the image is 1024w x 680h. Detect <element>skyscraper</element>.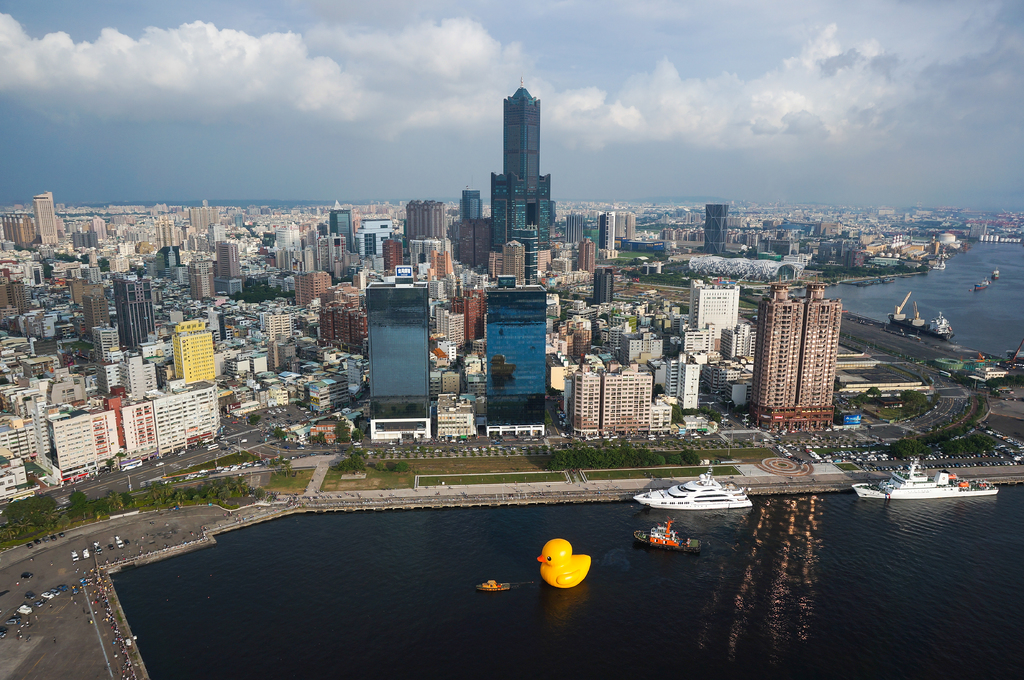
Detection: box(145, 357, 157, 391).
